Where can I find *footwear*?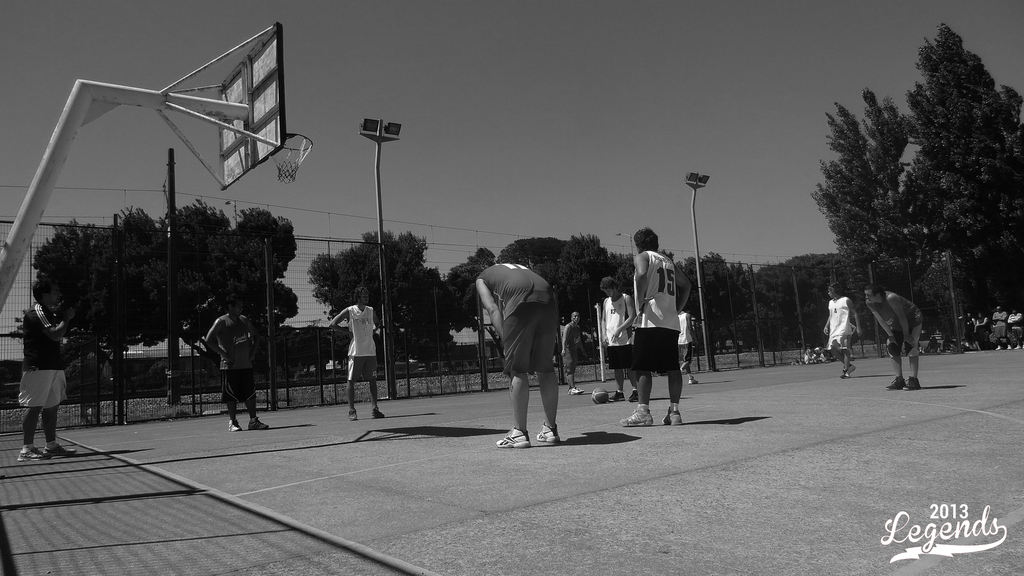
You can find it at 18, 448, 53, 461.
